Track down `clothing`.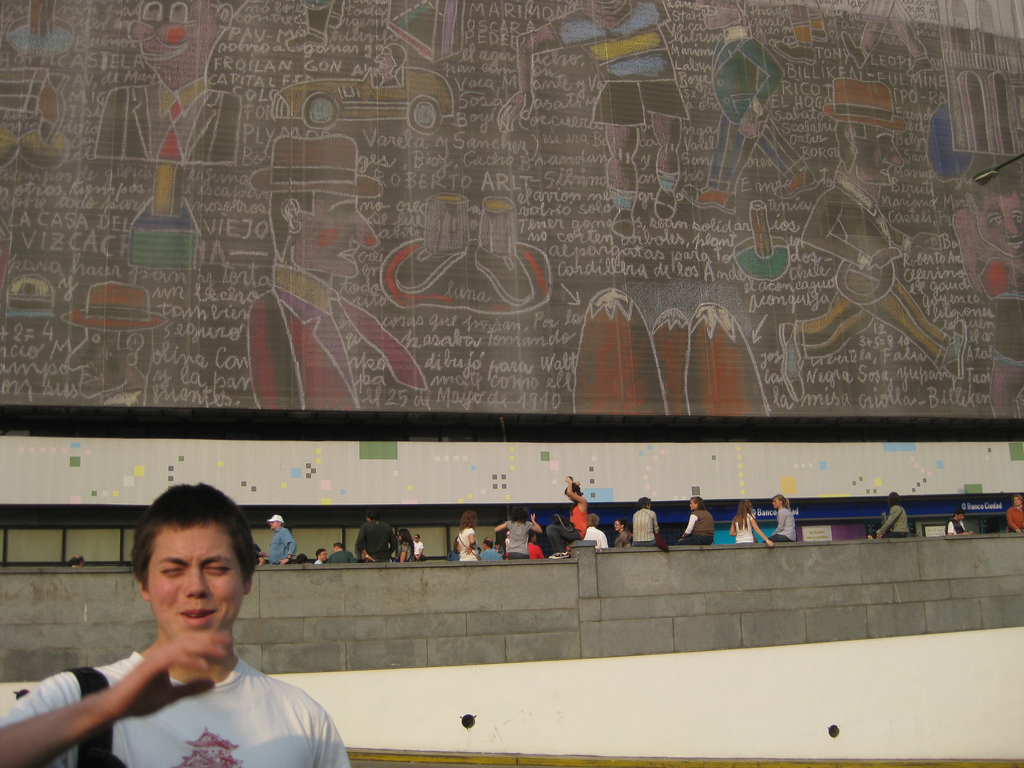
Tracked to [460, 527, 484, 569].
